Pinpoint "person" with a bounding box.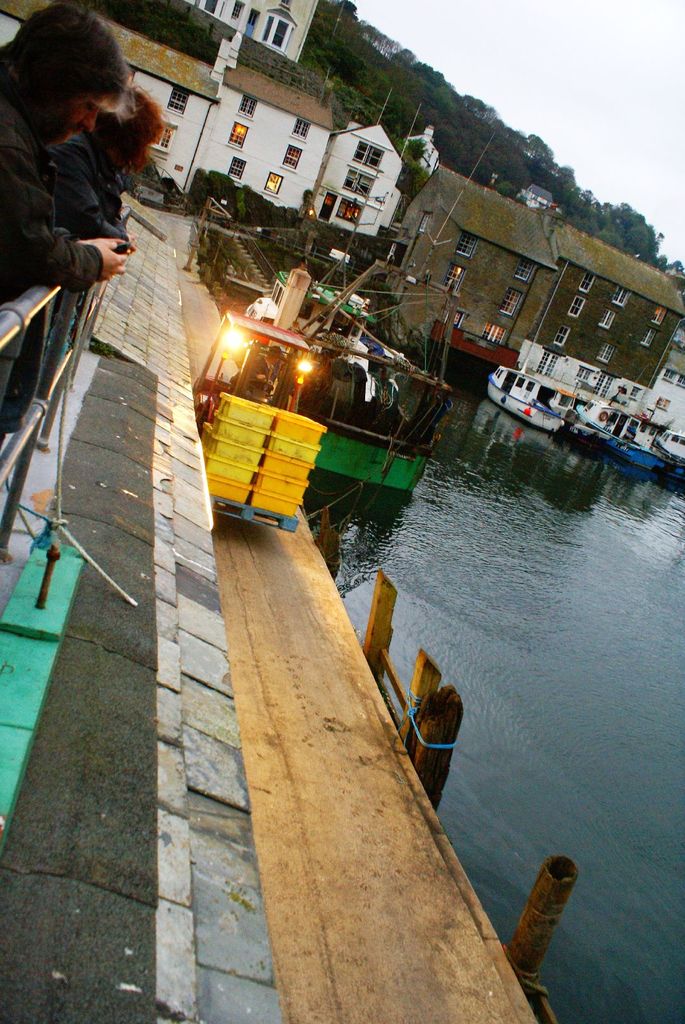
[left=48, top=87, right=168, bottom=248].
